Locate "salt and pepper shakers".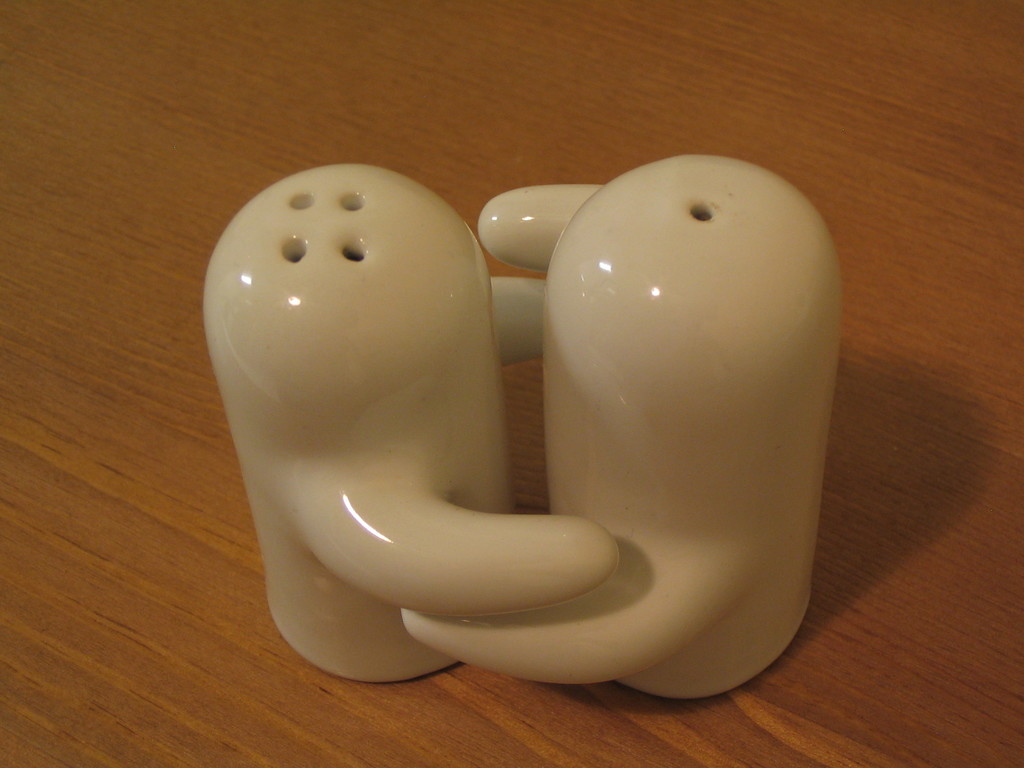
Bounding box: (202,164,617,684).
